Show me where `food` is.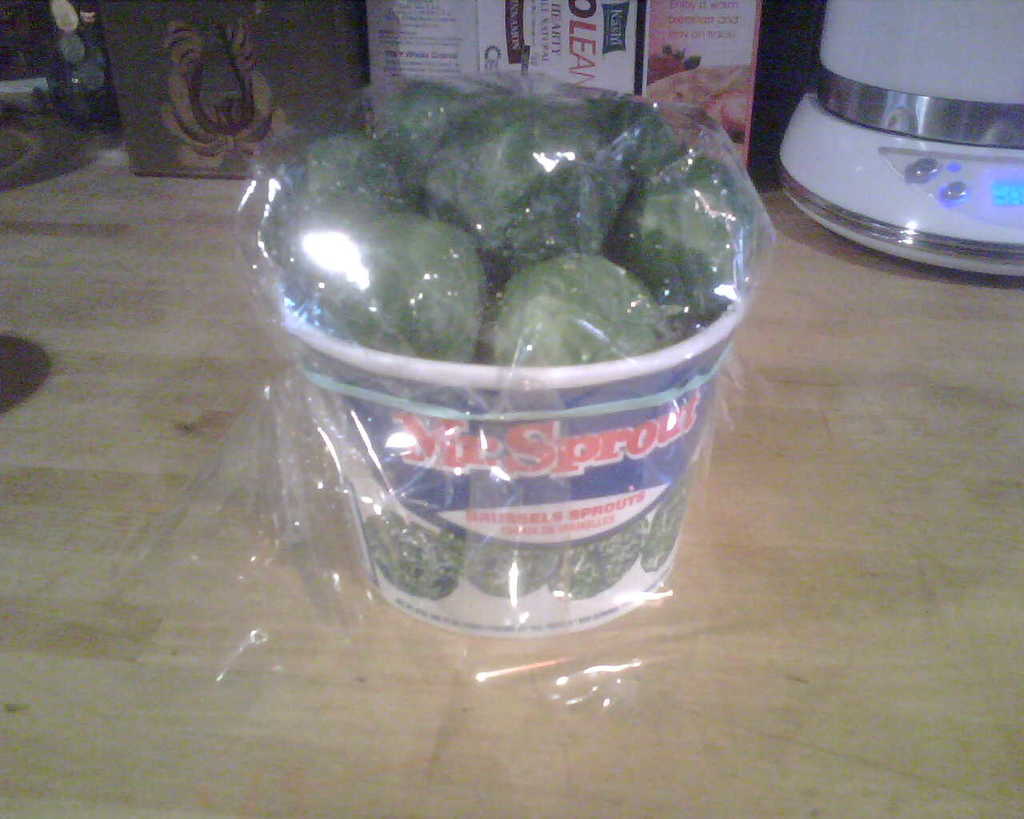
`food` is at <region>285, 202, 490, 361</region>.
